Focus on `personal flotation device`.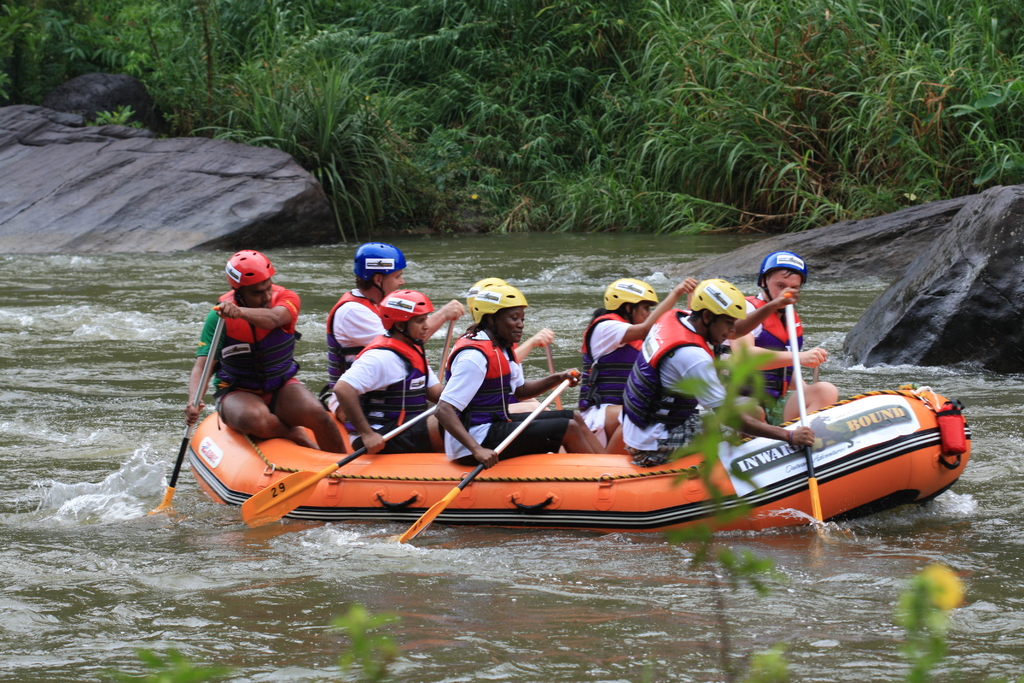
Focused at (346,323,436,459).
